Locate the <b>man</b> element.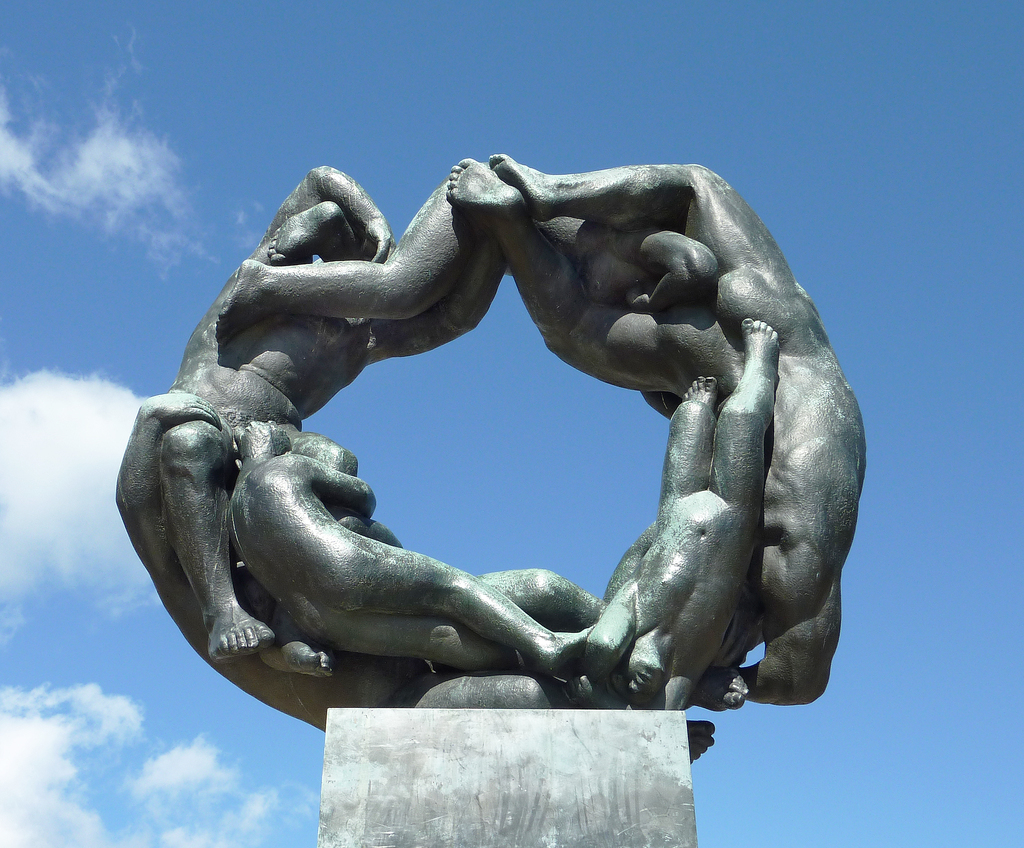
Element bbox: pyautogui.locateOnScreen(227, 413, 751, 766).
